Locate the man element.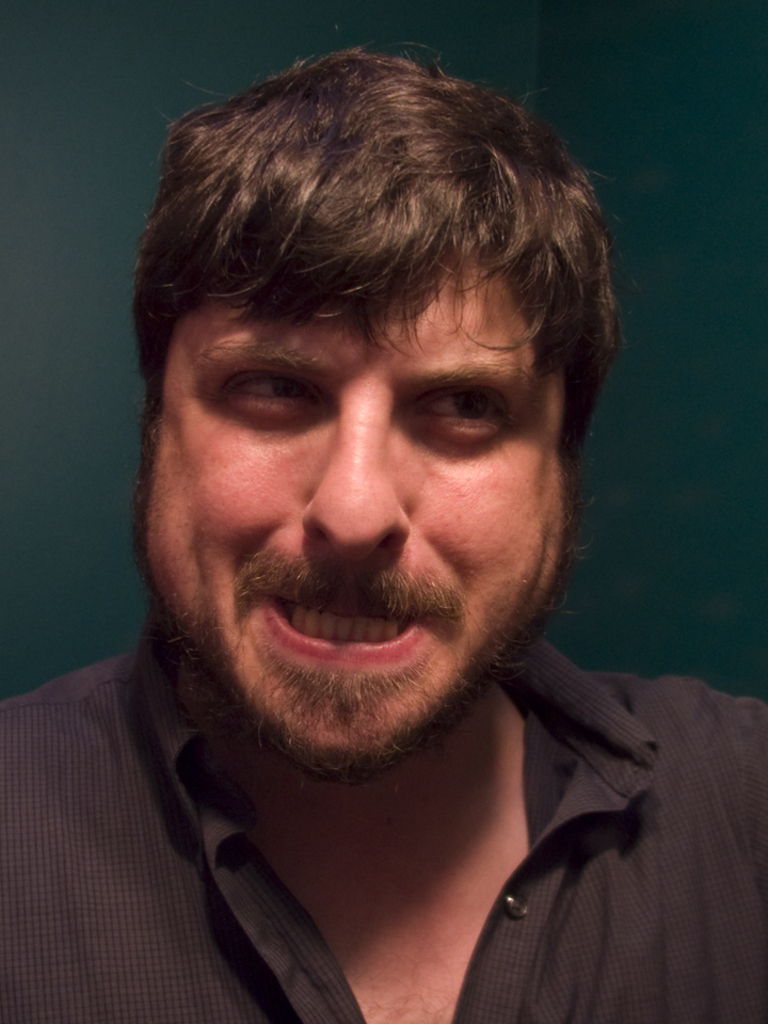
Element bbox: 2, 49, 758, 1012.
